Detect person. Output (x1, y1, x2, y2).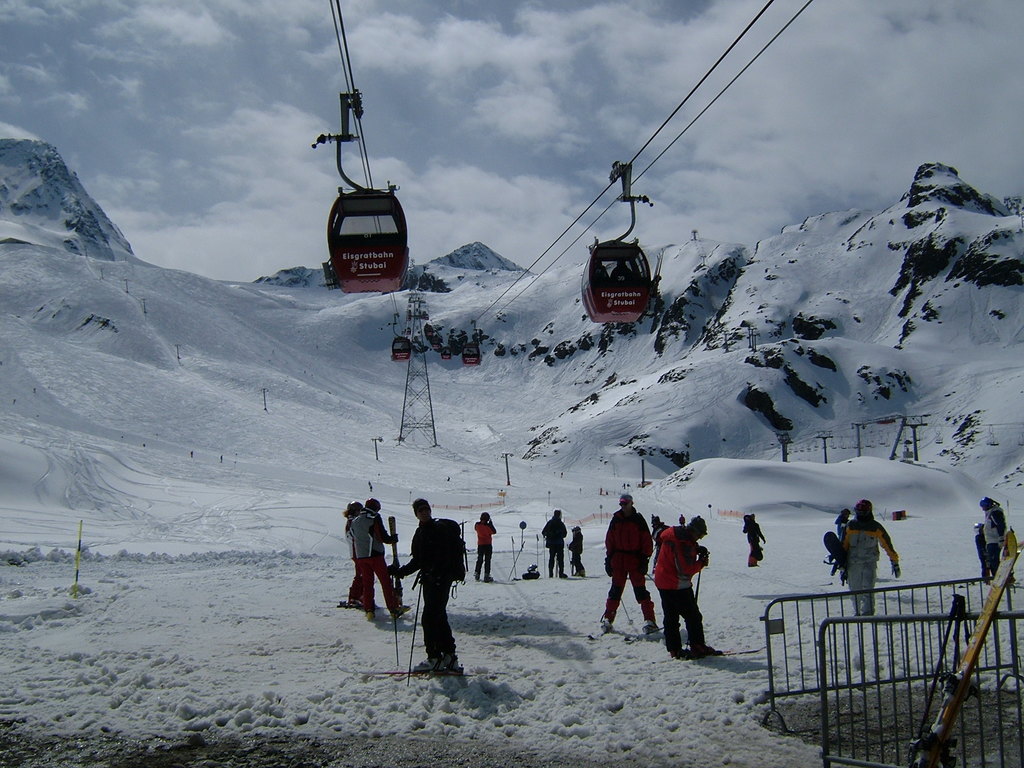
(396, 500, 469, 688).
